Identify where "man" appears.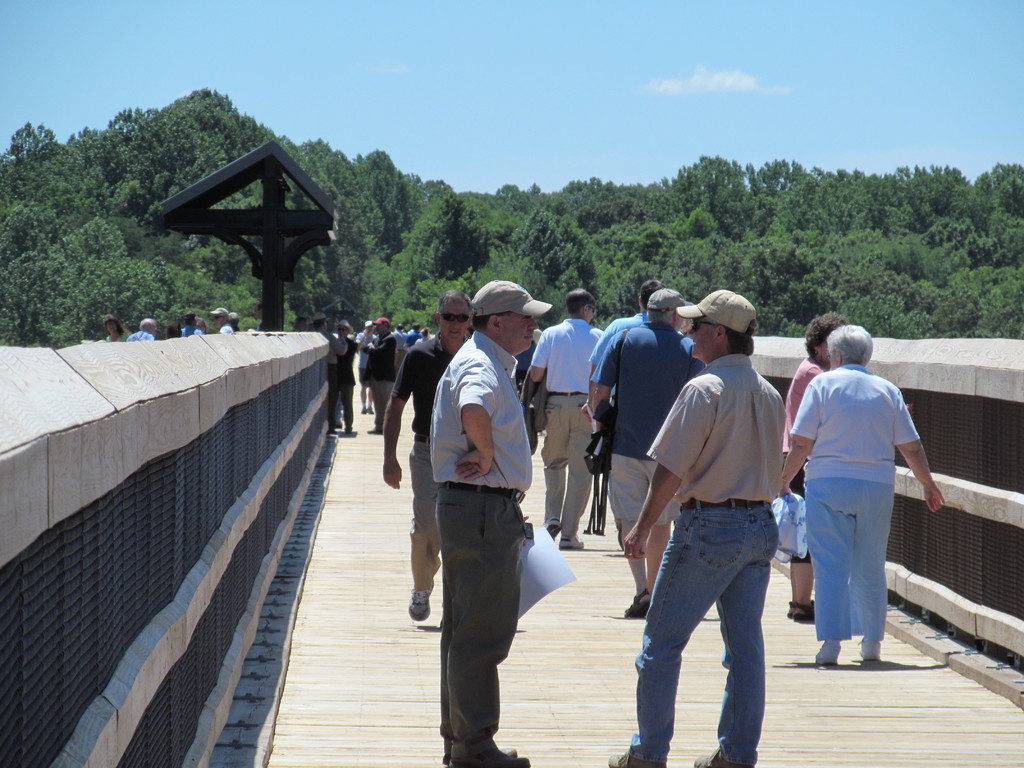
Appears at pyautogui.locateOnScreen(532, 288, 606, 550).
